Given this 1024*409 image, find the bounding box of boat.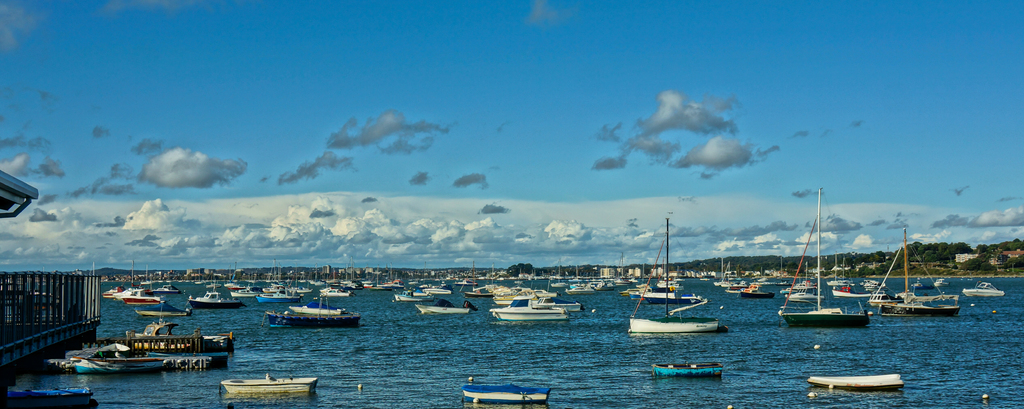
crop(961, 281, 1004, 298).
